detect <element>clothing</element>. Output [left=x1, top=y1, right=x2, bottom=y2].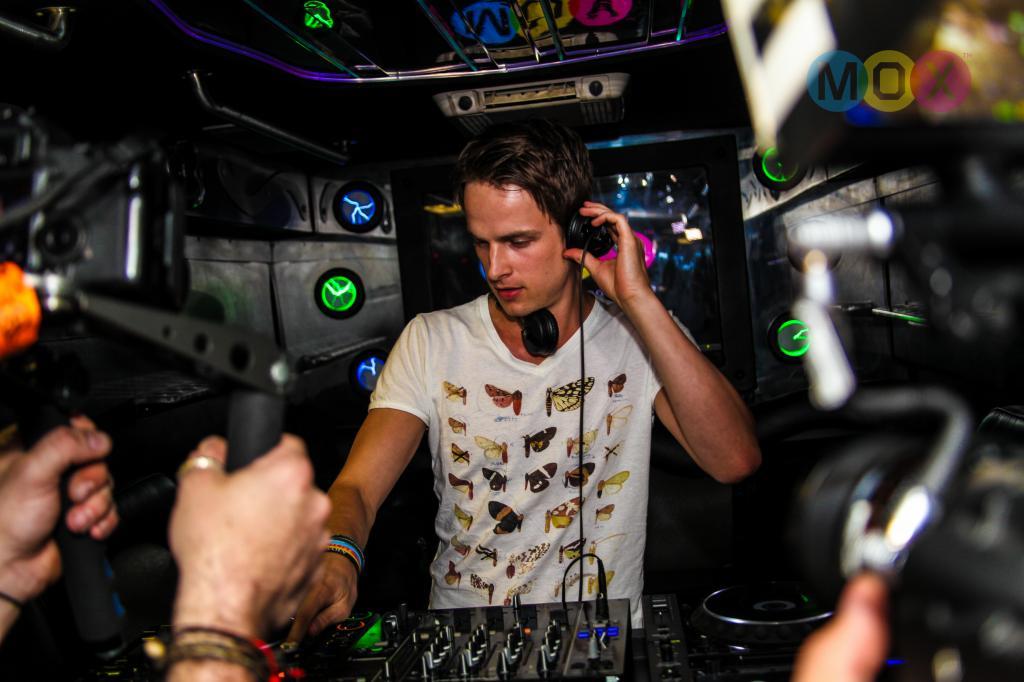
[left=362, top=232, right=692, bottom=628].
